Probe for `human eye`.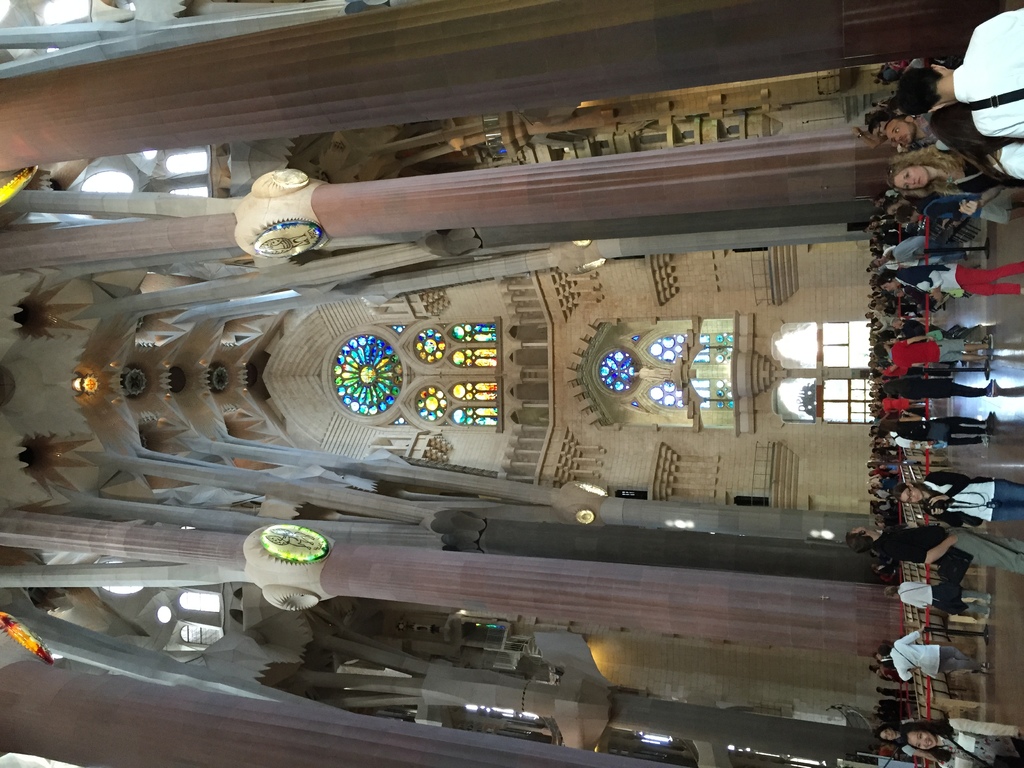
Probe result: l=889, t=121, r=906, b=133.
